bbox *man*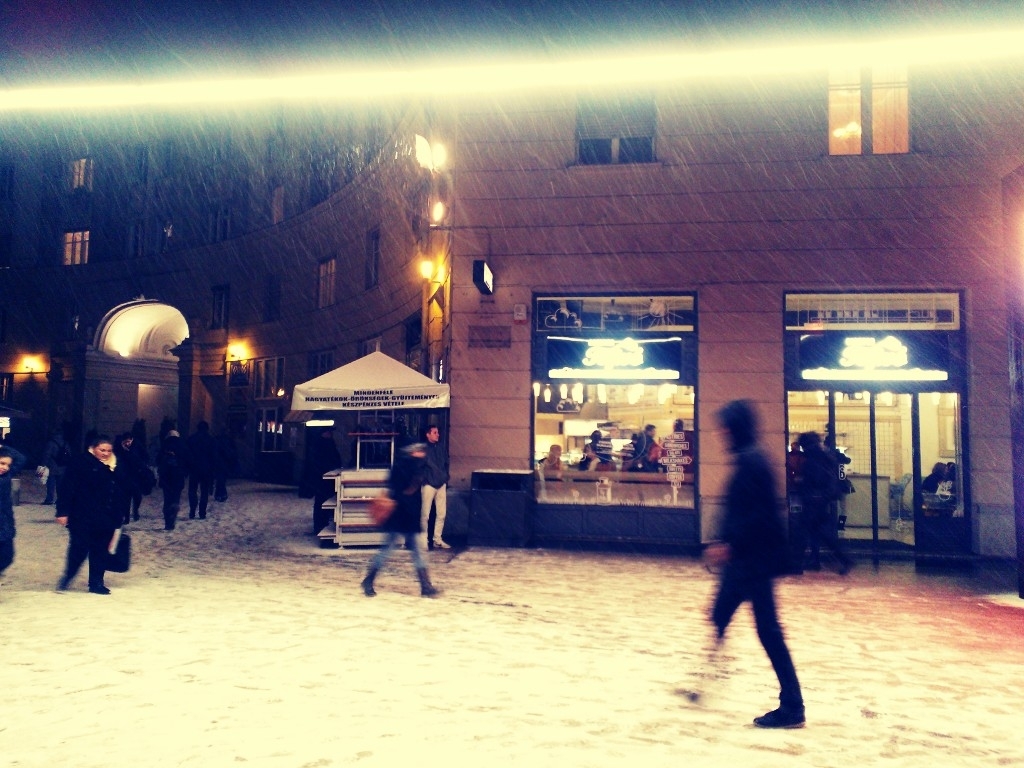
<bbox>792, 430, 851, 583</bbox>
